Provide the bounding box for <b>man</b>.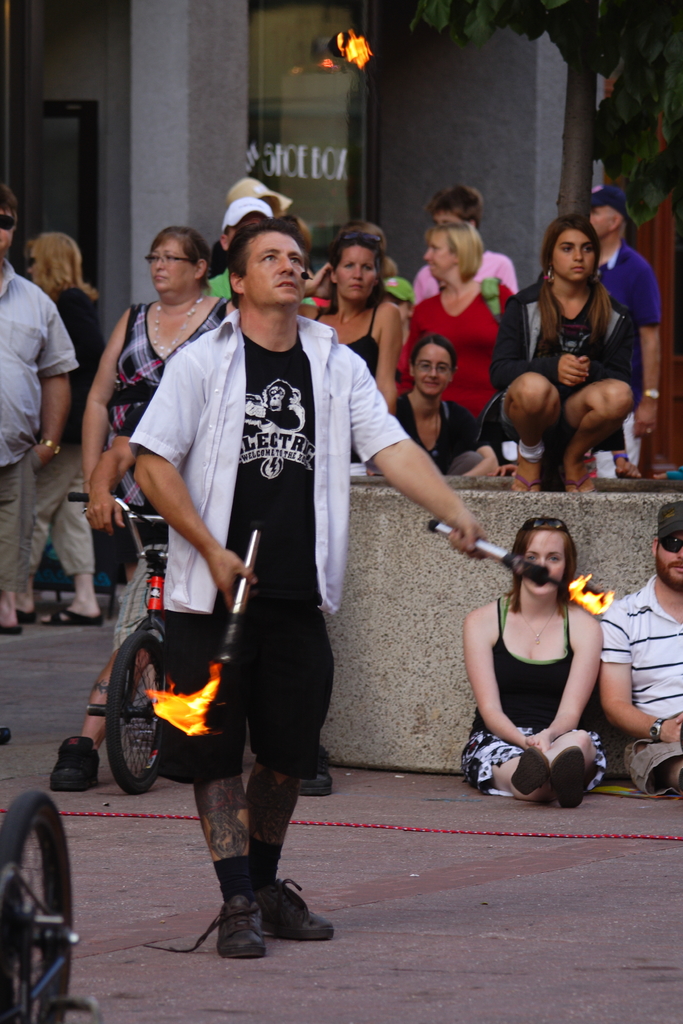
{"left": 600, "top": 498, "right": 682, "bottom": 797}.
